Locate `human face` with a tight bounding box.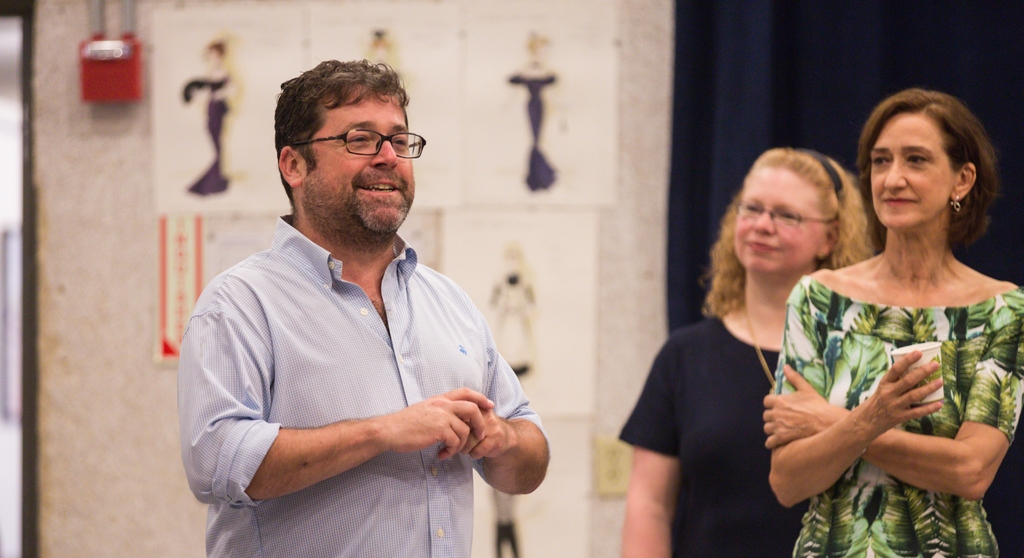
733 163 824 273.
